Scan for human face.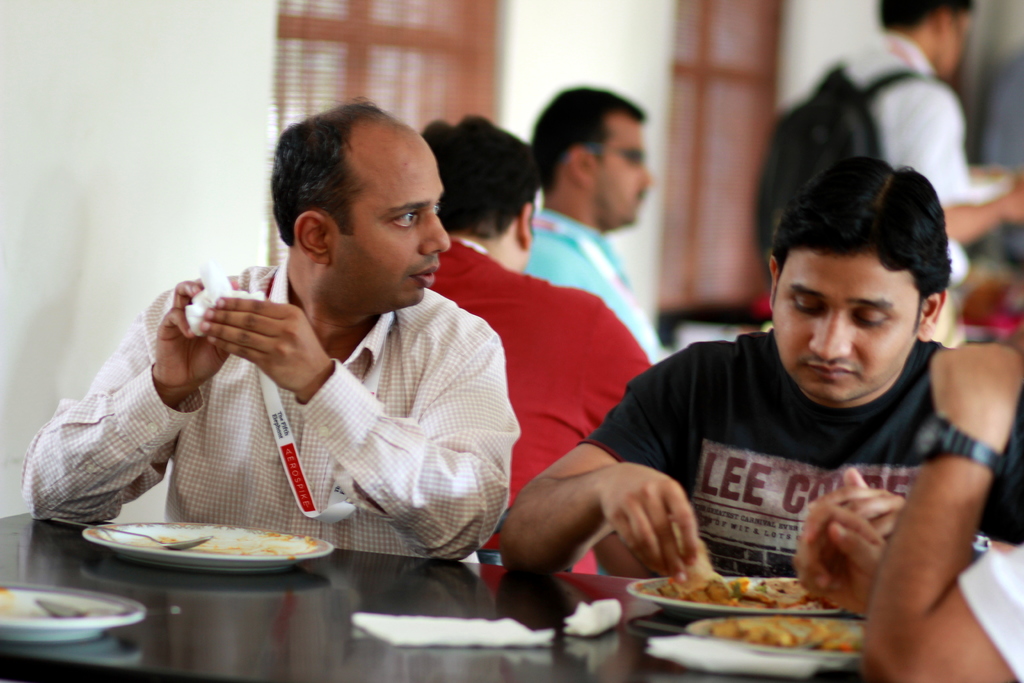
Scan result: region(339, 145, 449, 306).
